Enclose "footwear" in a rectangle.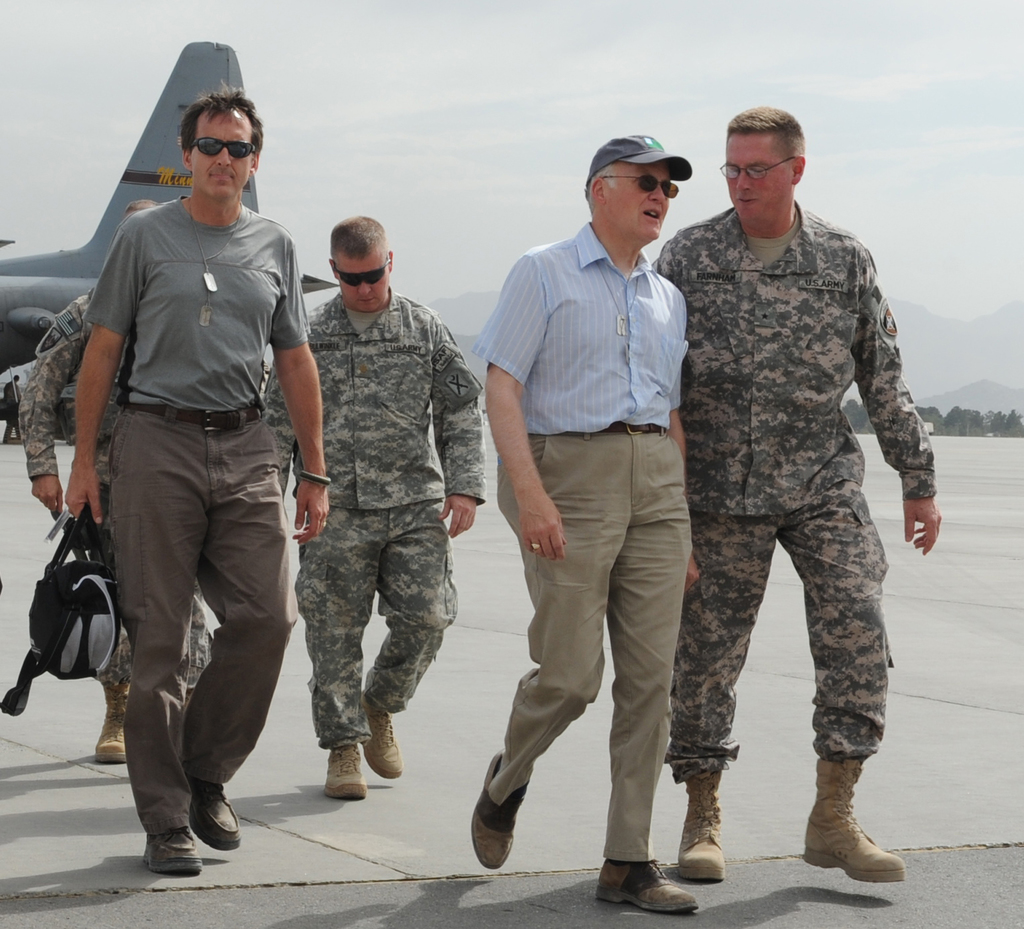
[x1=189, y1=778, x2=240, y2=859].
